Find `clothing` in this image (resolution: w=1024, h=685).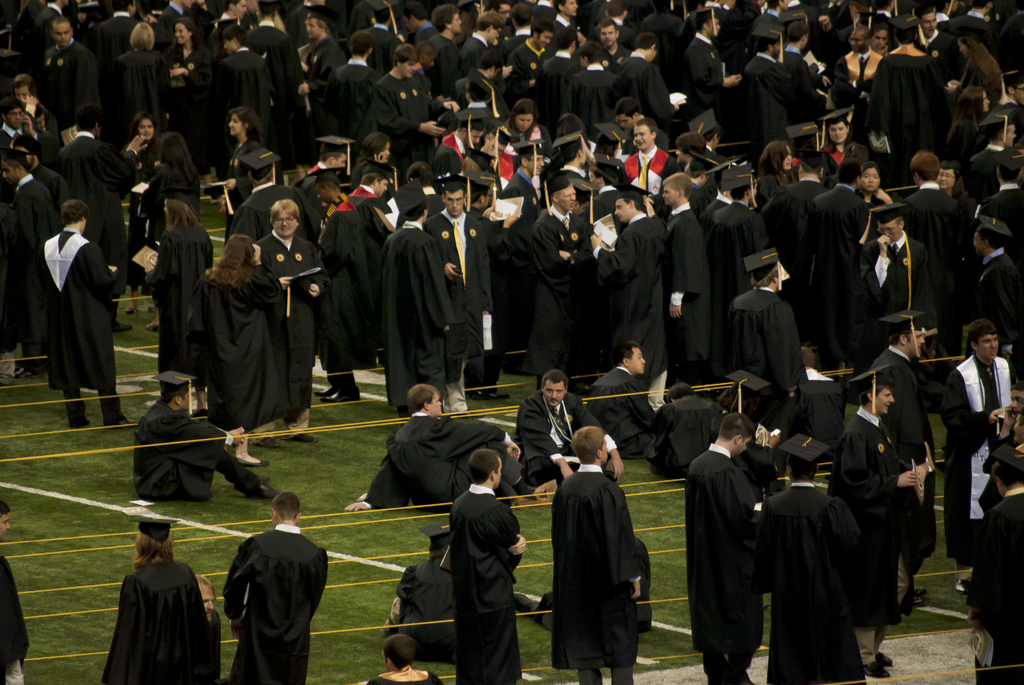
729 294 810 405.
